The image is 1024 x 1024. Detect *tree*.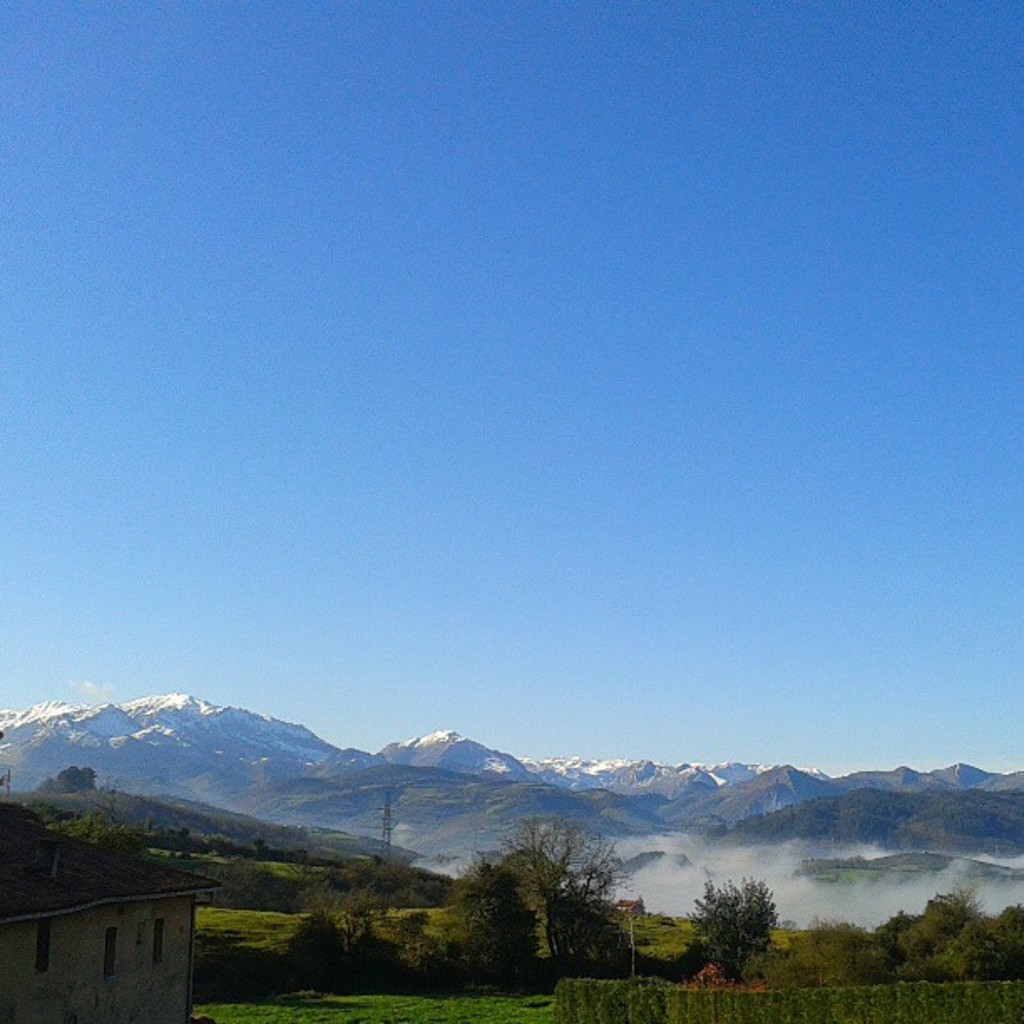
Detection: crop(274, 880, 442, 986).
